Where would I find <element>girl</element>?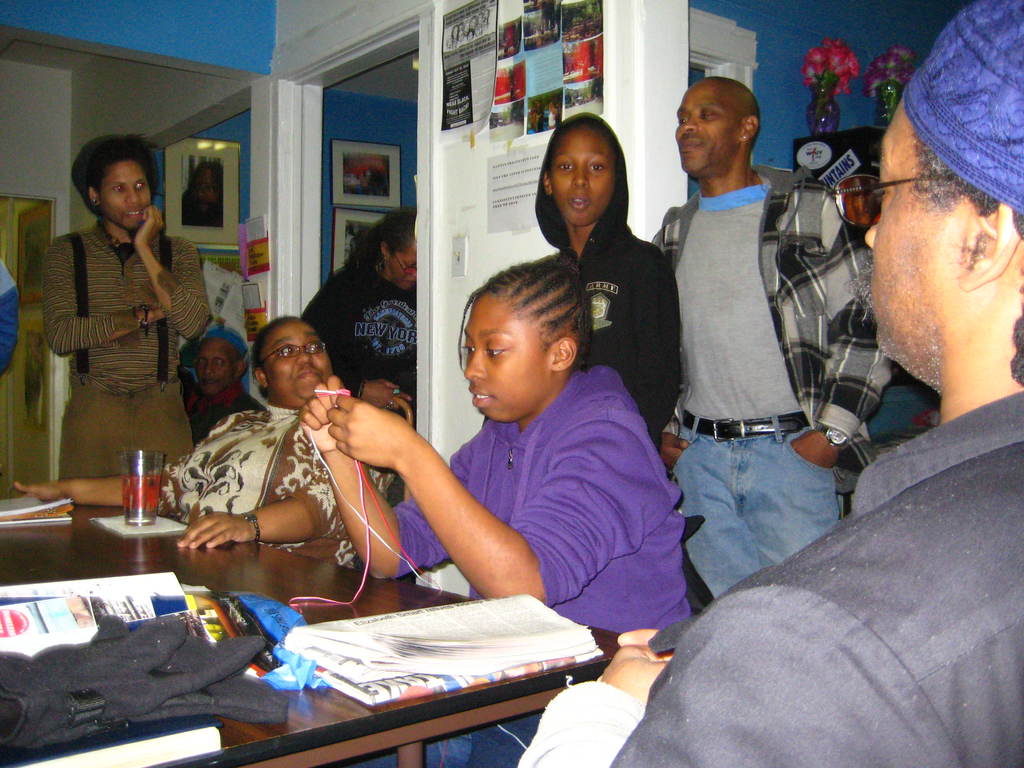
At (293, 202, 419, 424).
